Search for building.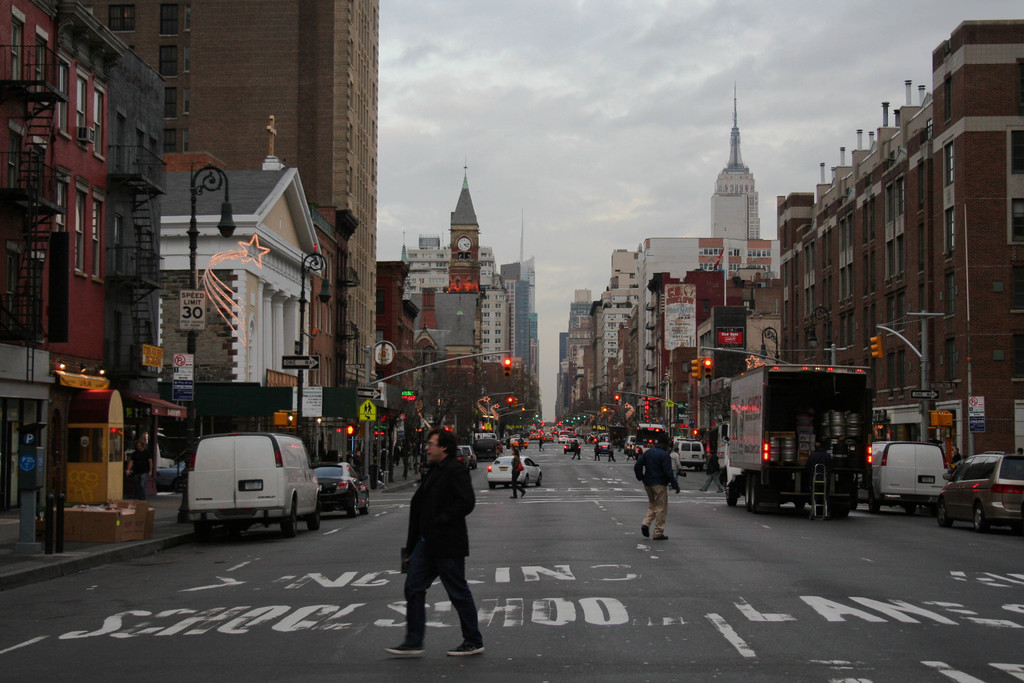
Found at 602 286 637 402.
